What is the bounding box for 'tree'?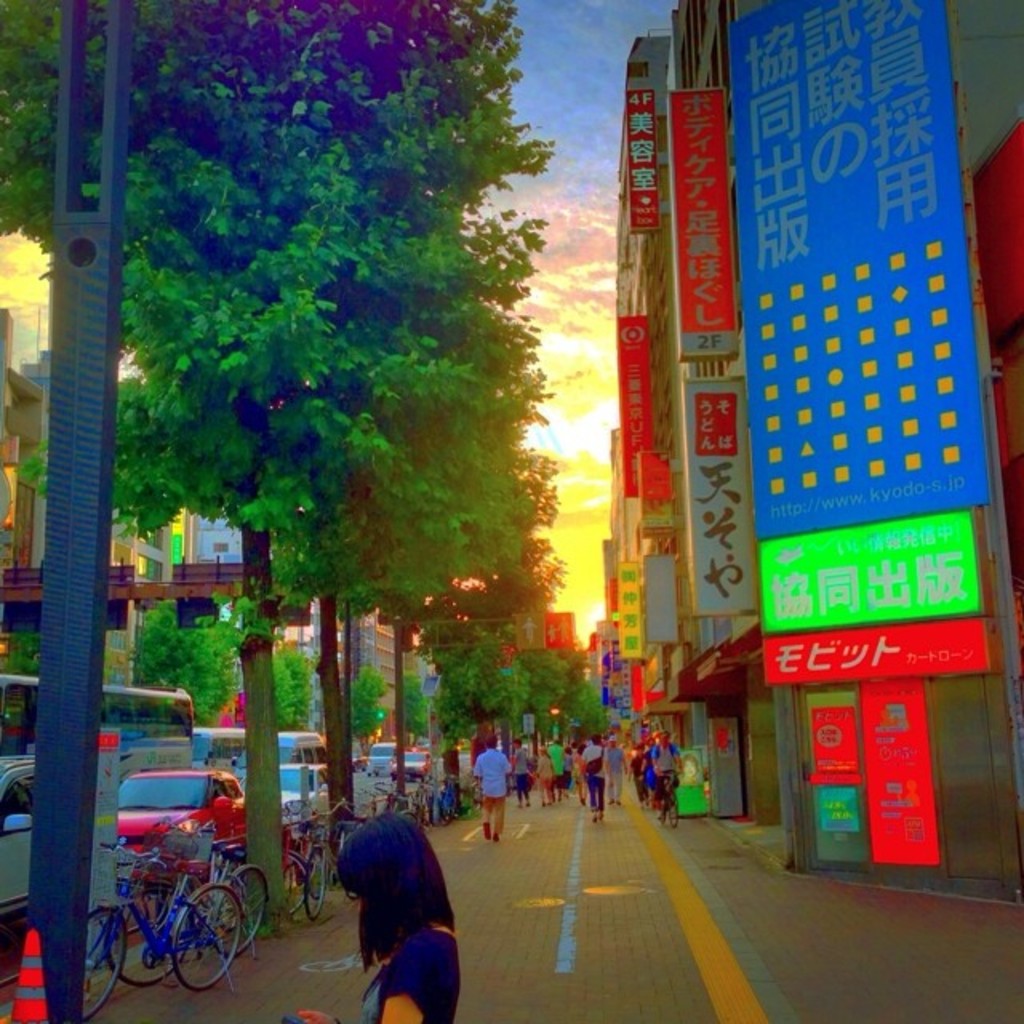
264,650,314,734.
